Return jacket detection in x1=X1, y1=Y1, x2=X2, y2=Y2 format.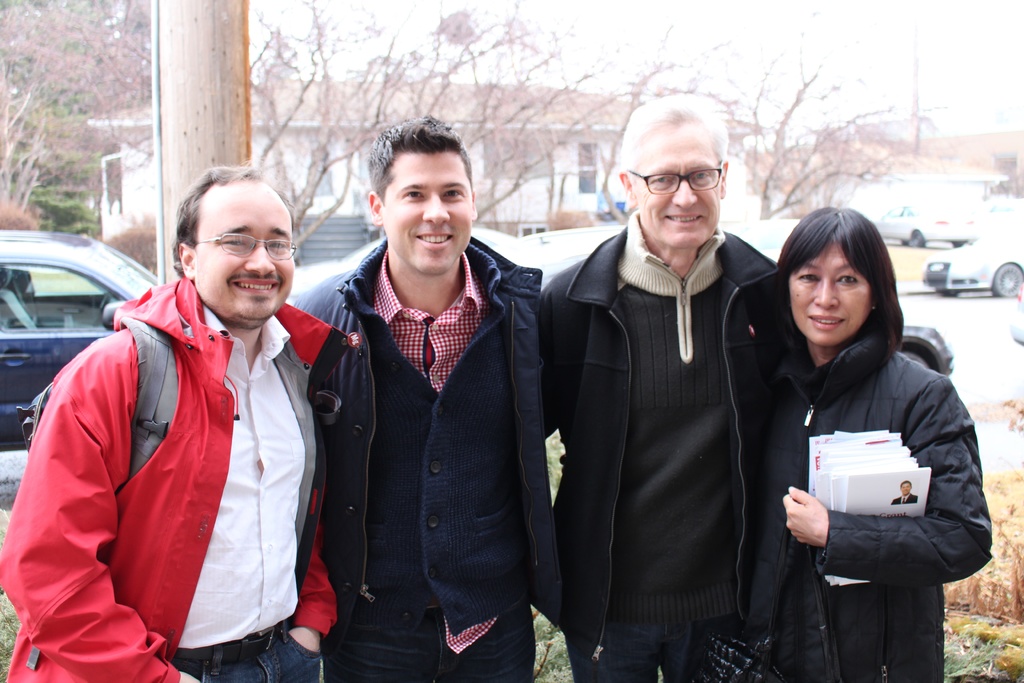
x1=531, y1=224, x2=803, y2=667.
